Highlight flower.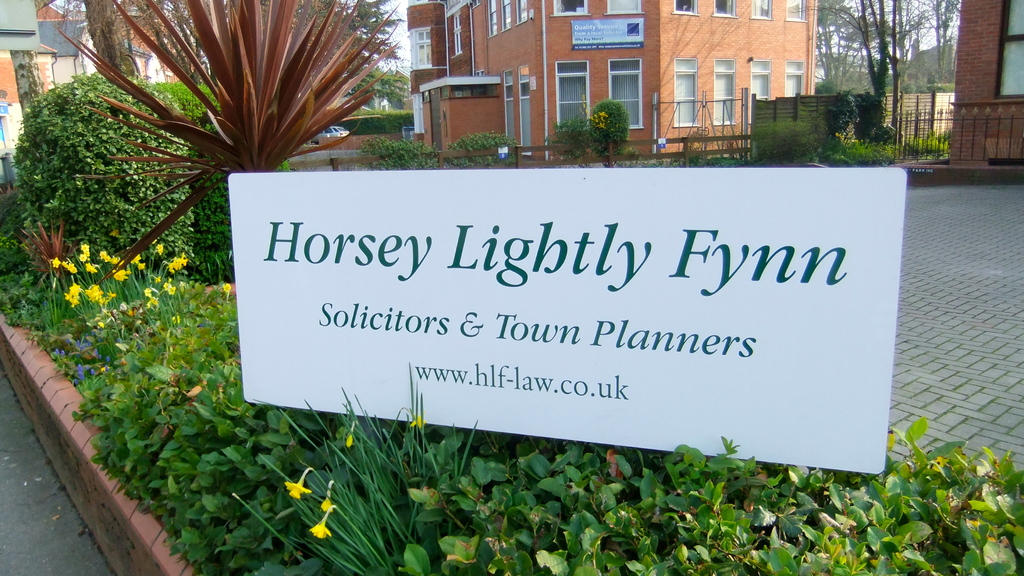
Highlighted region: 51,260,60,268.
